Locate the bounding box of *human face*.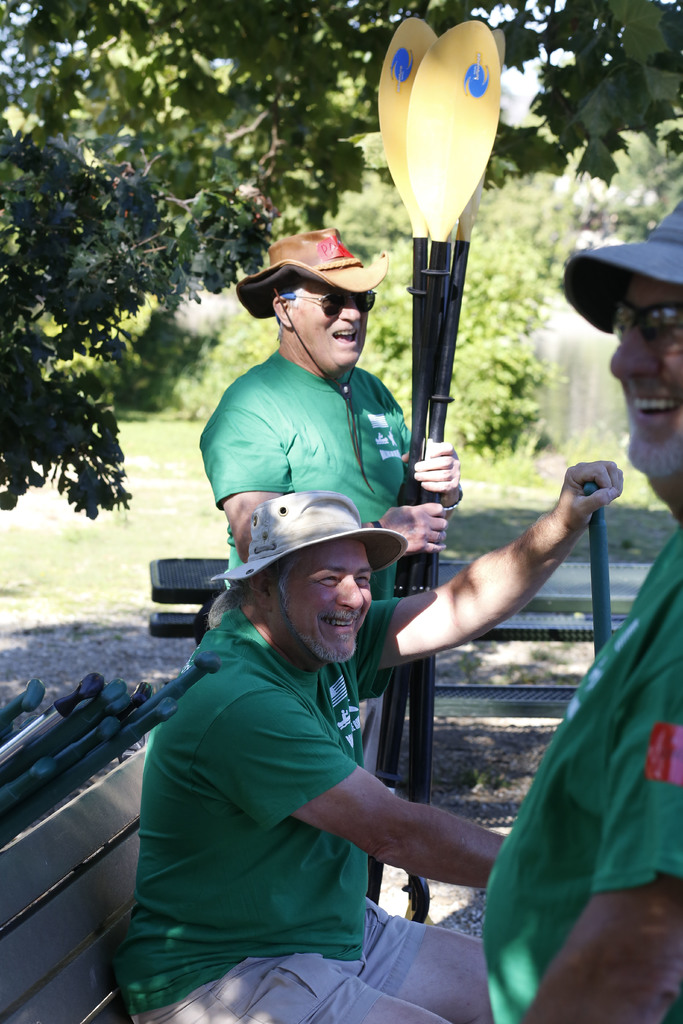
Bounding box: 613 266 682 476.
